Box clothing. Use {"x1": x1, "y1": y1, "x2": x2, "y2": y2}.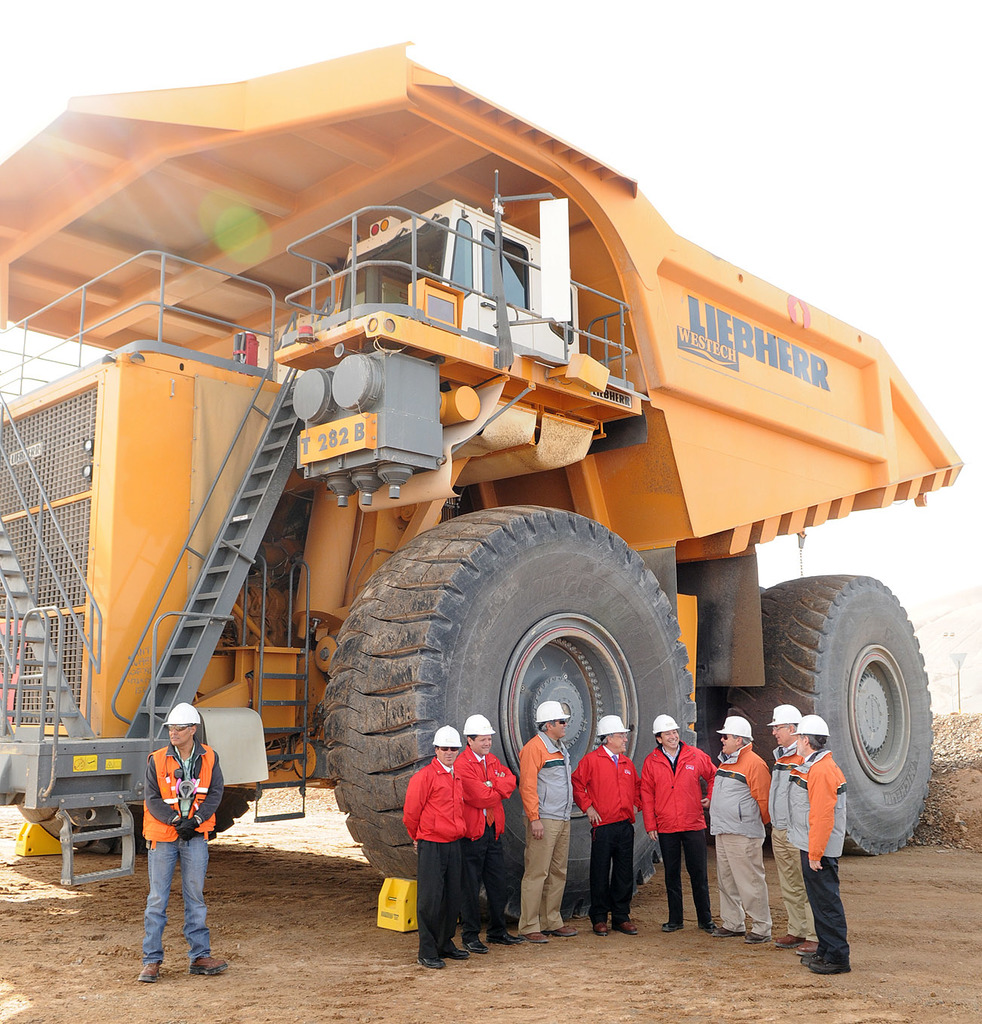
{"x1": 784, "y1": 743, "x2": 850, "y2": 977}.
